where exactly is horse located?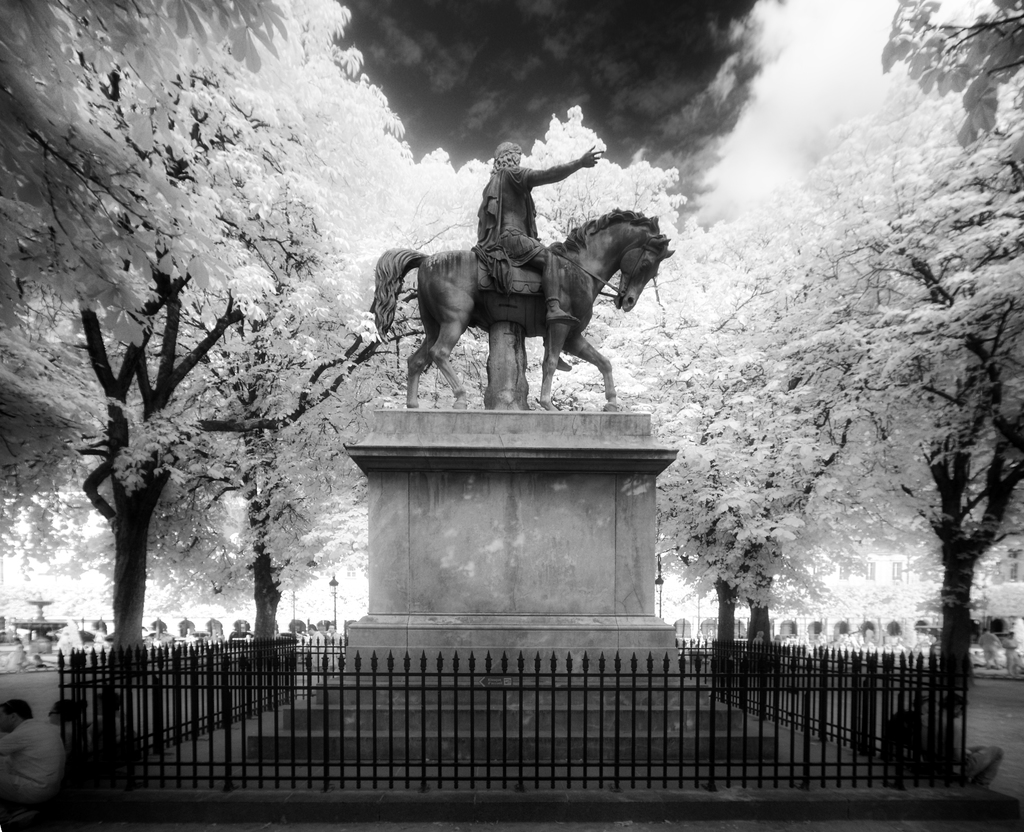
Its bounding box is (left=370, top=202, right=675, bottom=408).
